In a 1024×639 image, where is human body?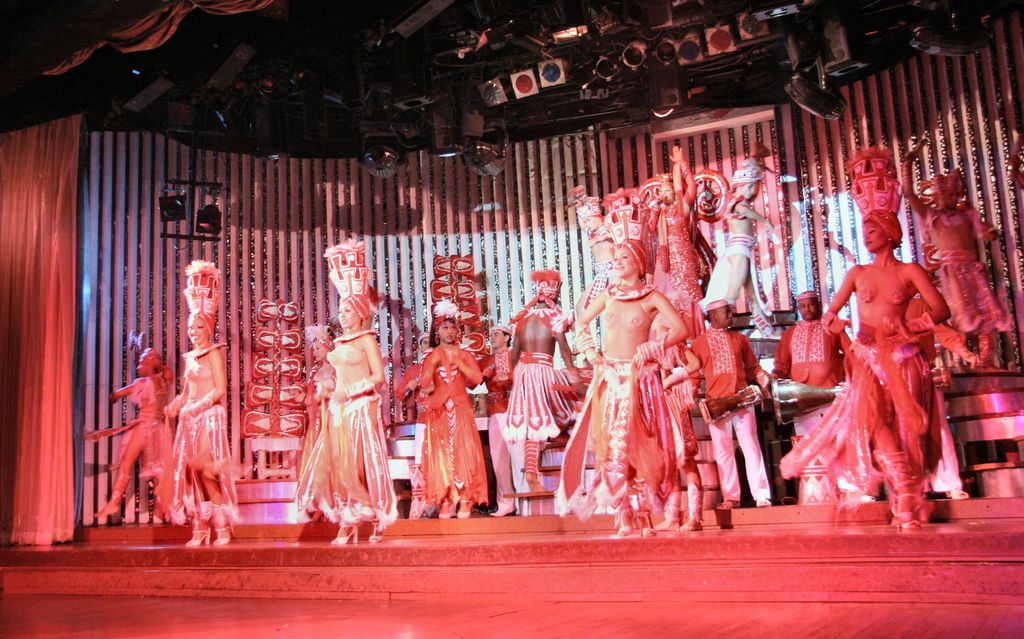
<bbox>300, 363, 335, 476</bbox>.
